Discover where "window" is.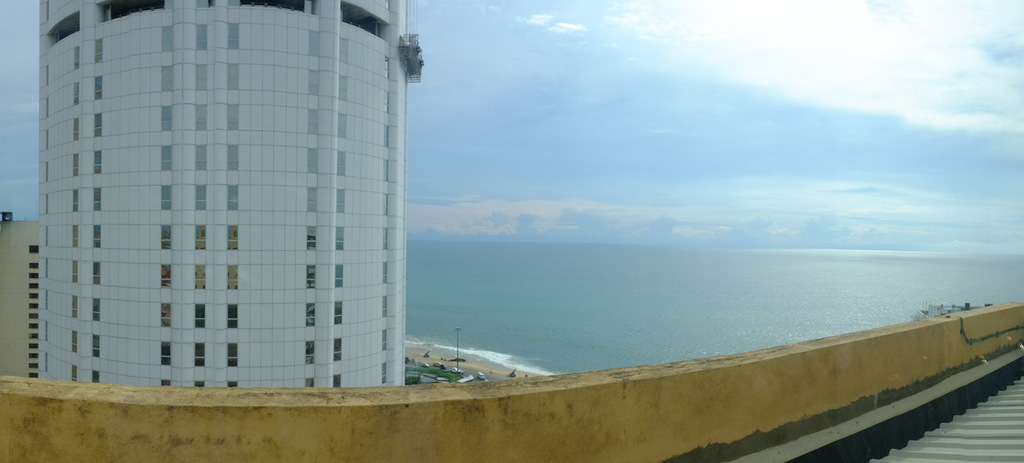
Discovered at (90, 371, 102, 381).
